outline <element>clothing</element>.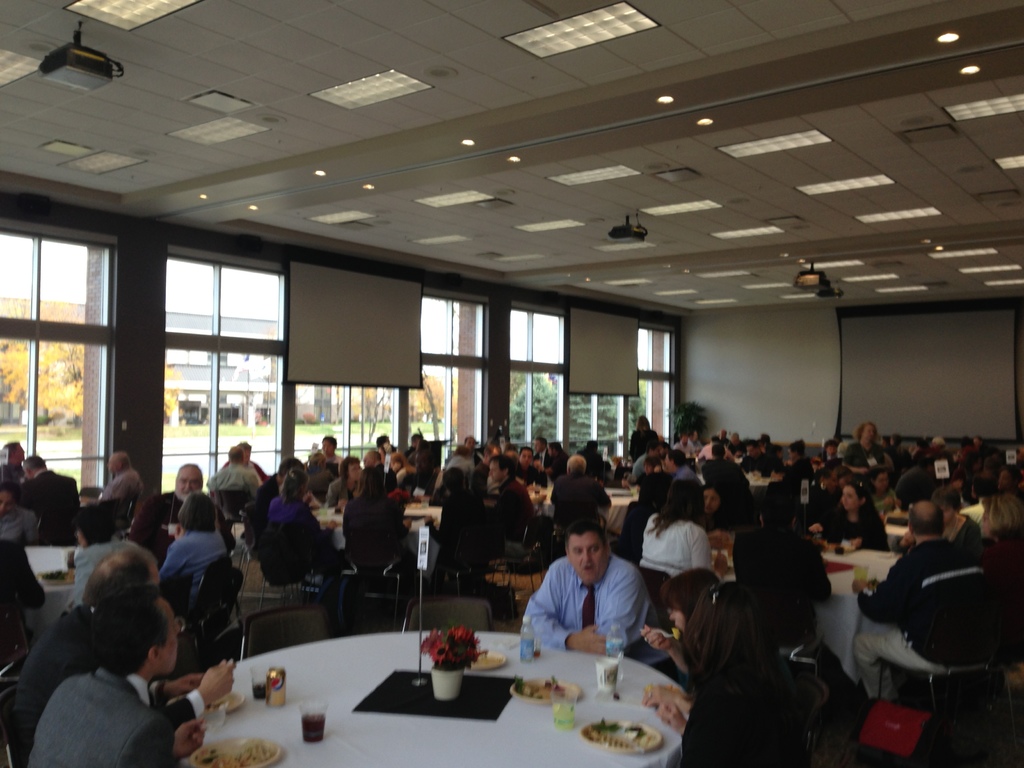
Outline: 444/454/471/472.
